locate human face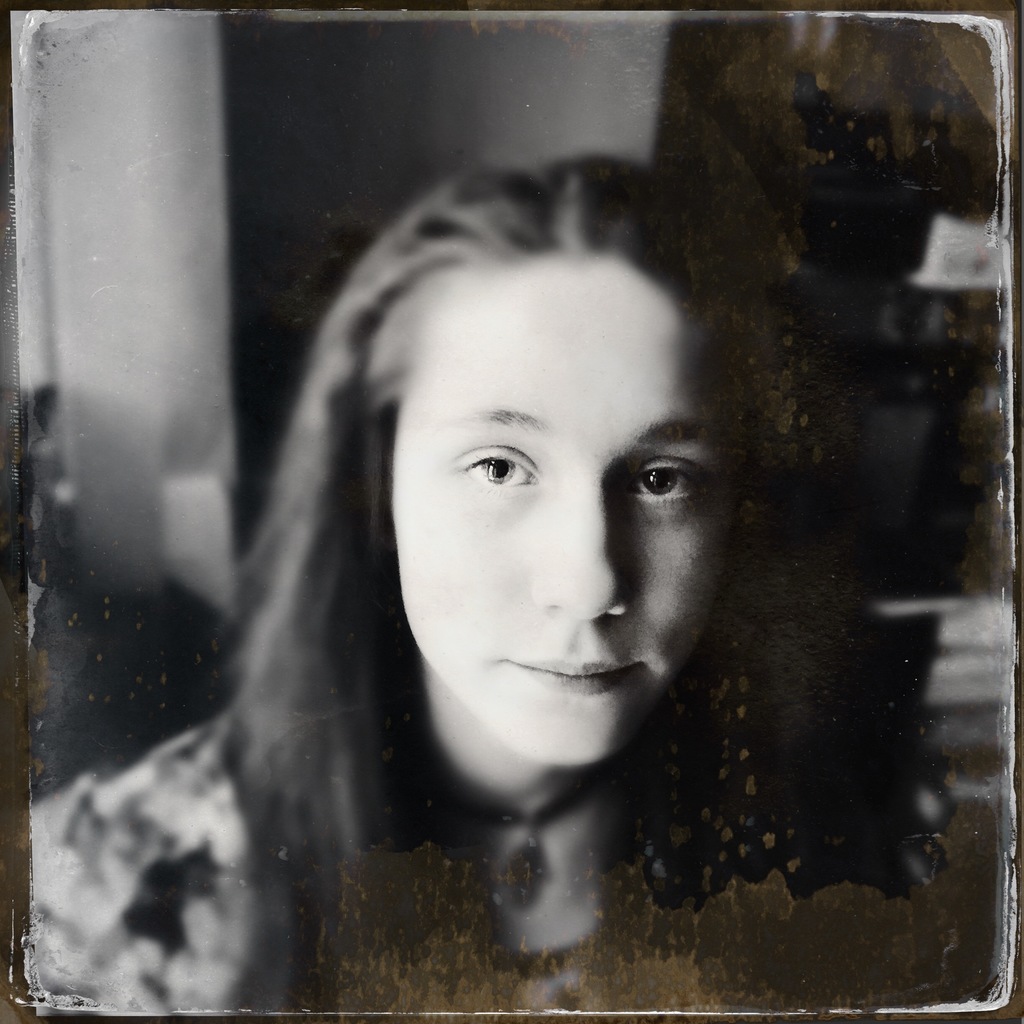
395, 250, 732, 765
